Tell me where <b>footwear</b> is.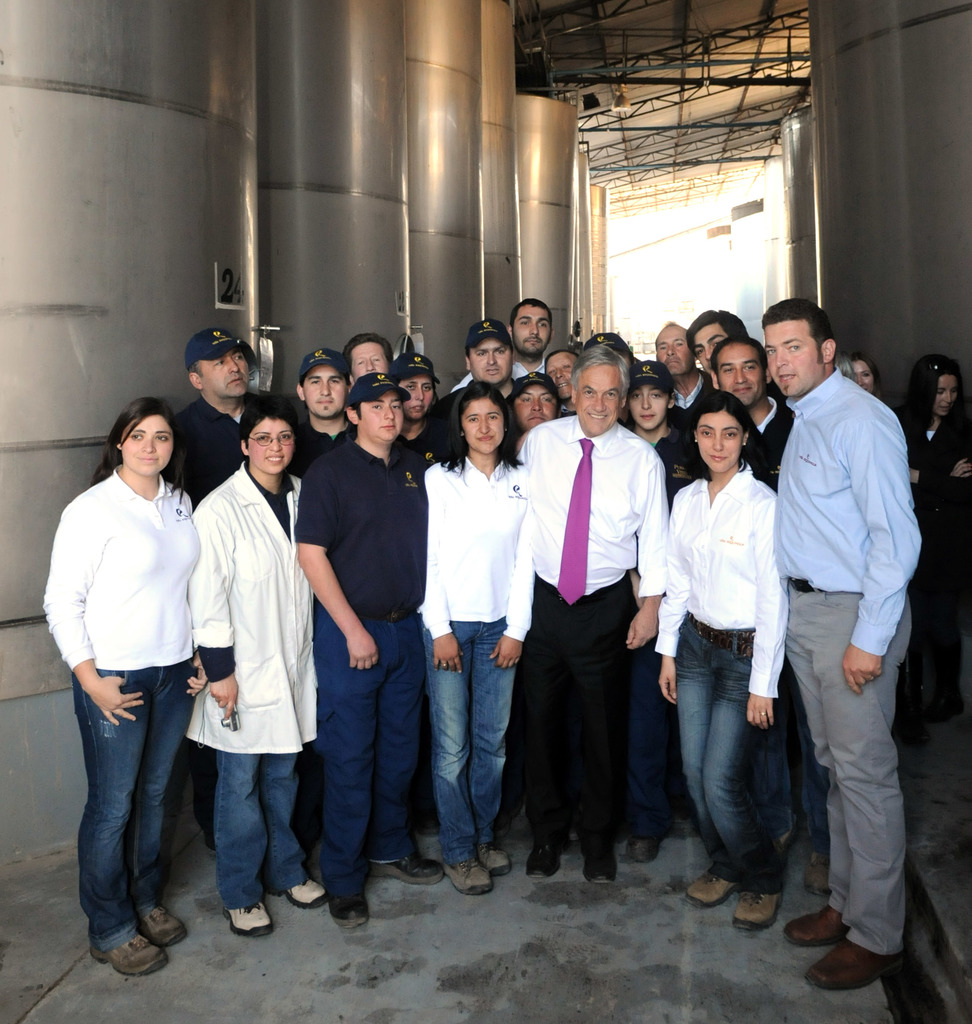
<b>footwear</b> is at bbox=(416, 810, 444, 838).
